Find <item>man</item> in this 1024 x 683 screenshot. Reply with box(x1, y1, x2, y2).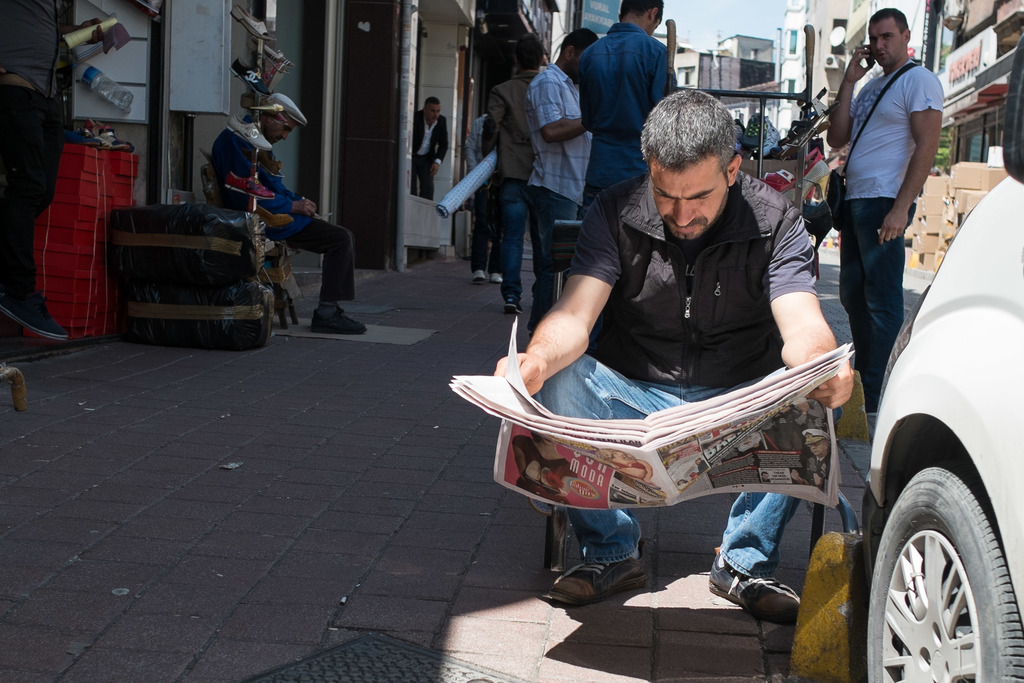
box(211, 93, 369, 333).
